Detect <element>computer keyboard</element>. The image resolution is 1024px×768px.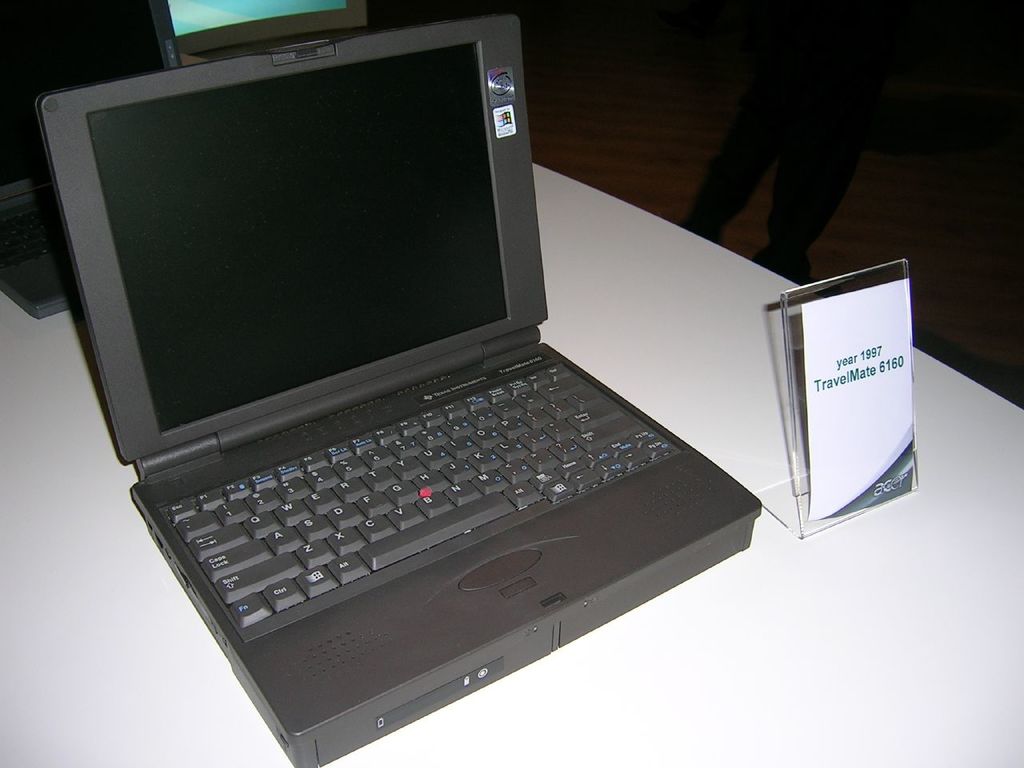
161/359/679/639.
